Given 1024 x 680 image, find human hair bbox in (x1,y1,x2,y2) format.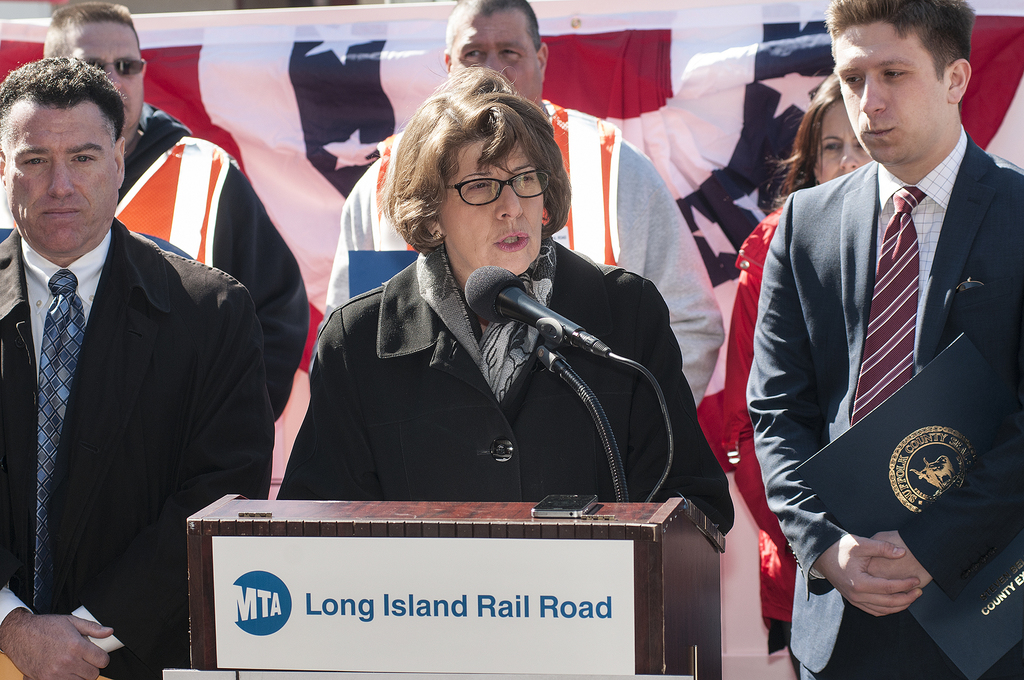
(444,0,543,56).
